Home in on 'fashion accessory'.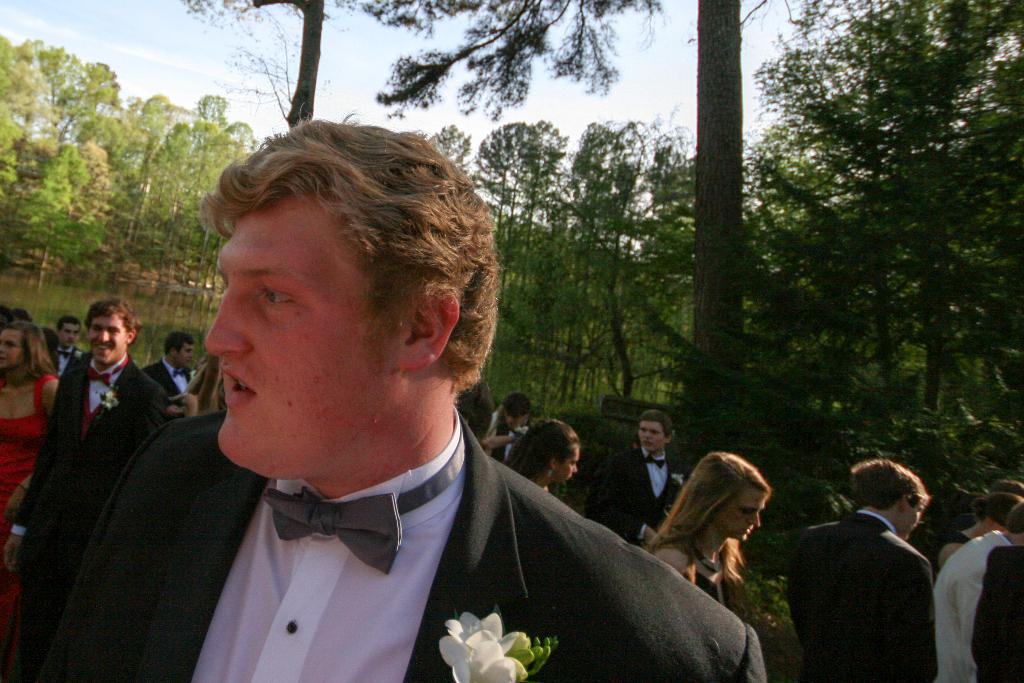
Homed in at x1=545, y1=465, x2=559, y2=481.
